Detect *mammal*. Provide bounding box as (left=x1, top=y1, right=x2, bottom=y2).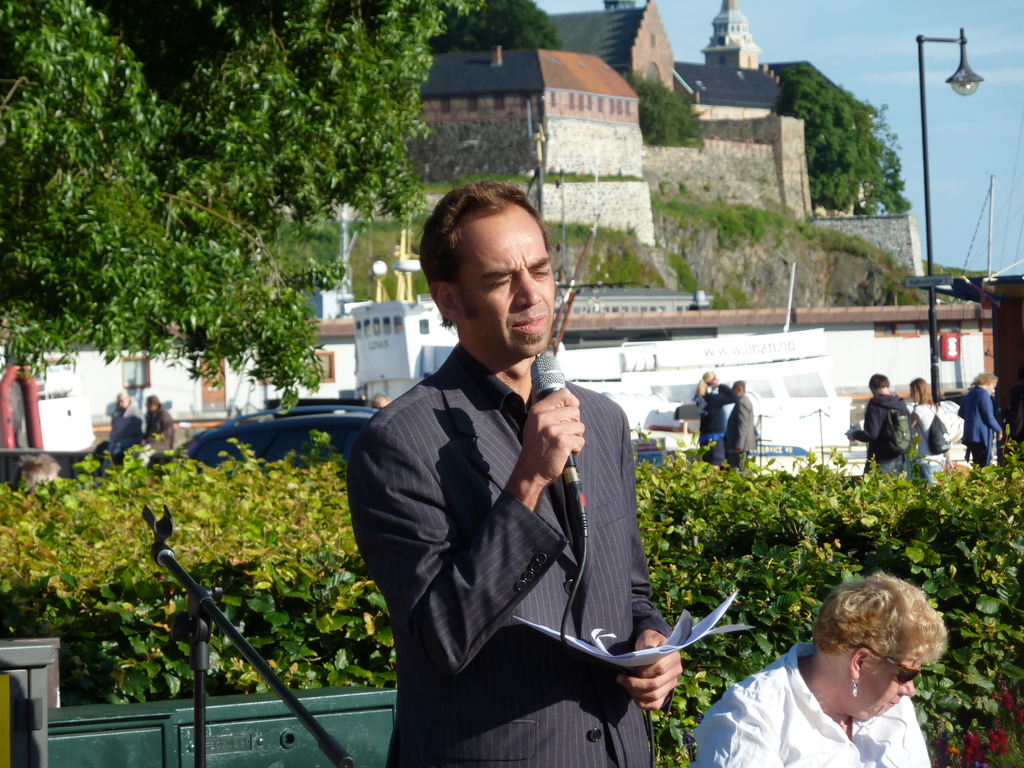
(left=722, top=378, right=763, bottom=465).
